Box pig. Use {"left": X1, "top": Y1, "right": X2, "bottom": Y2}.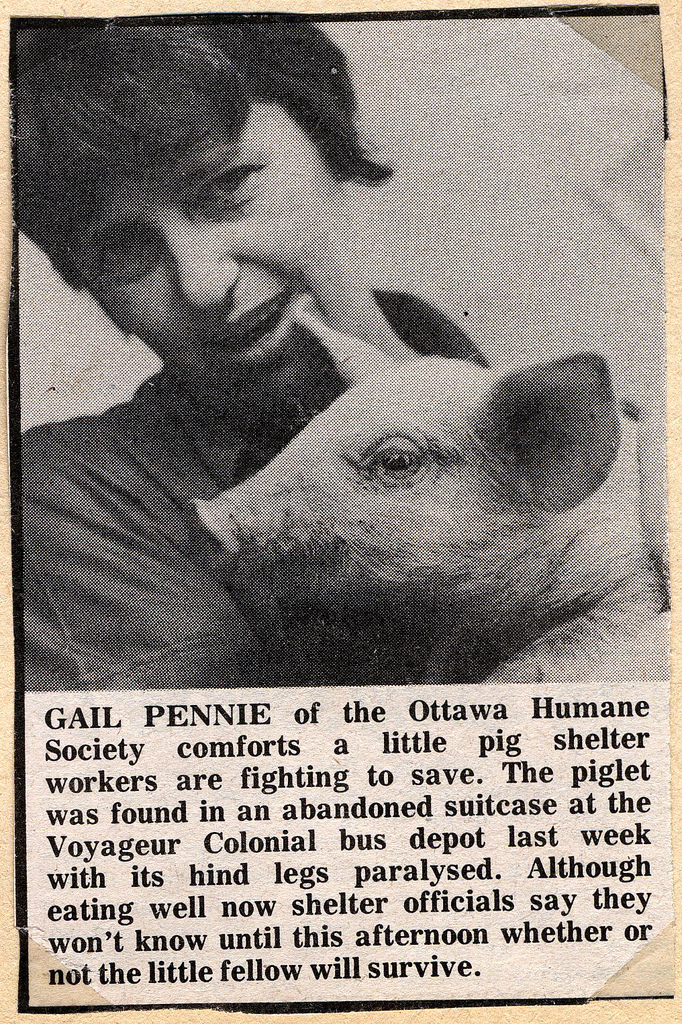
{"left": 181, "top": 284, "right": 670, "bottom": 685}.
